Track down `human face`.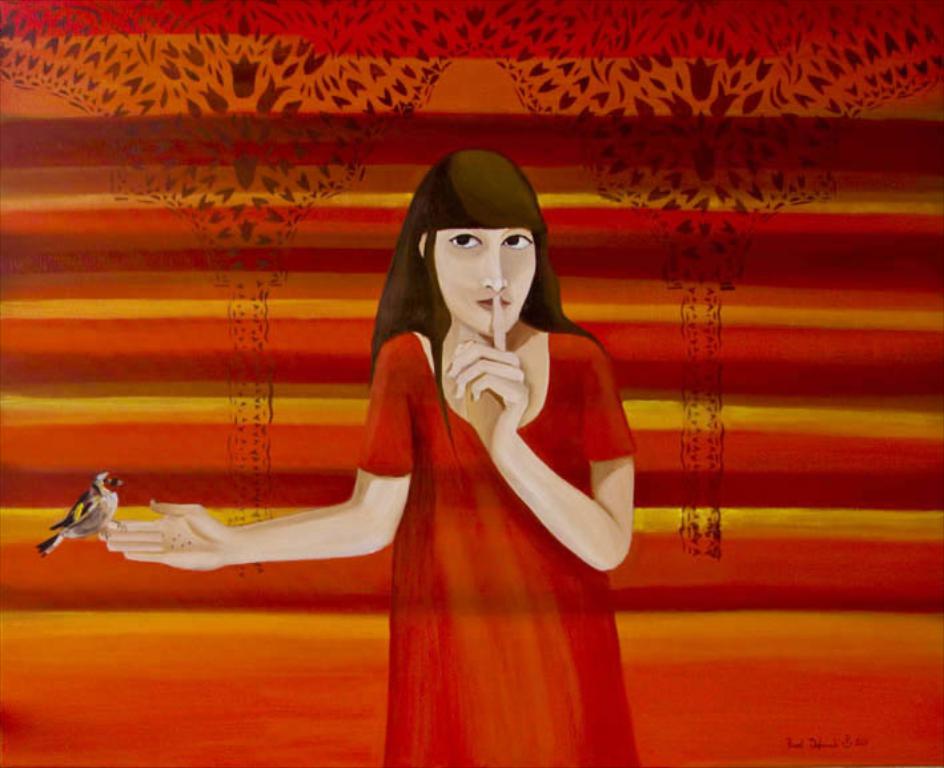
Tracked to x1=422, y1=229, x2=538, y2=338.
